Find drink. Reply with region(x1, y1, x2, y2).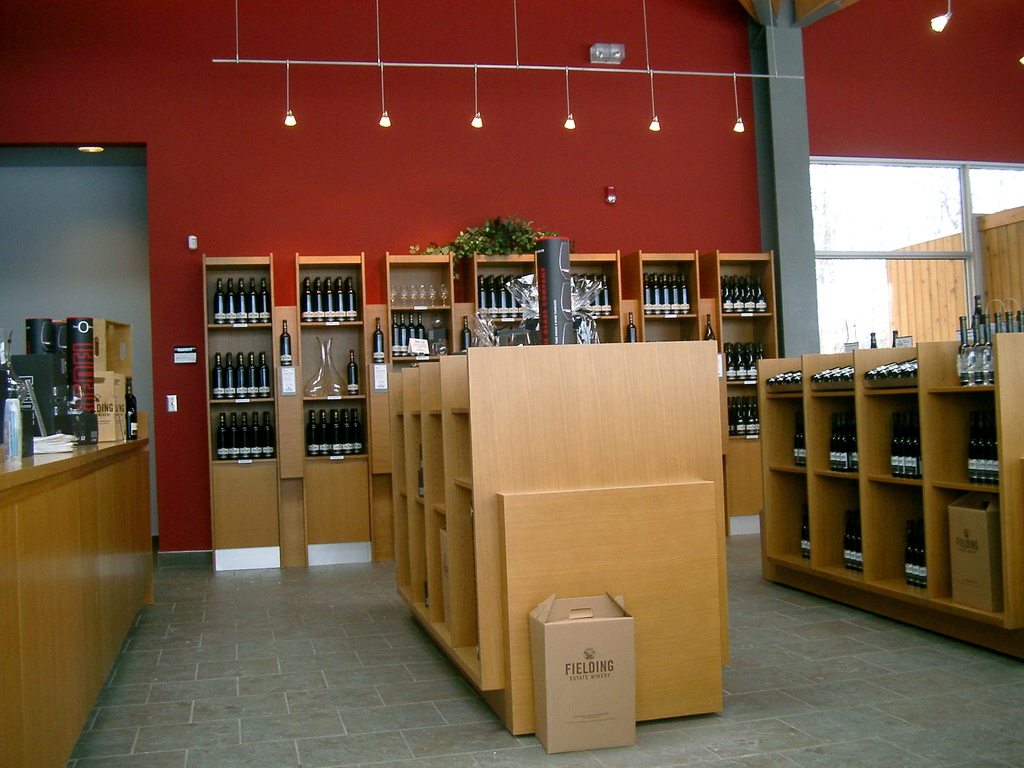
region(122, 372, 138, 438).
